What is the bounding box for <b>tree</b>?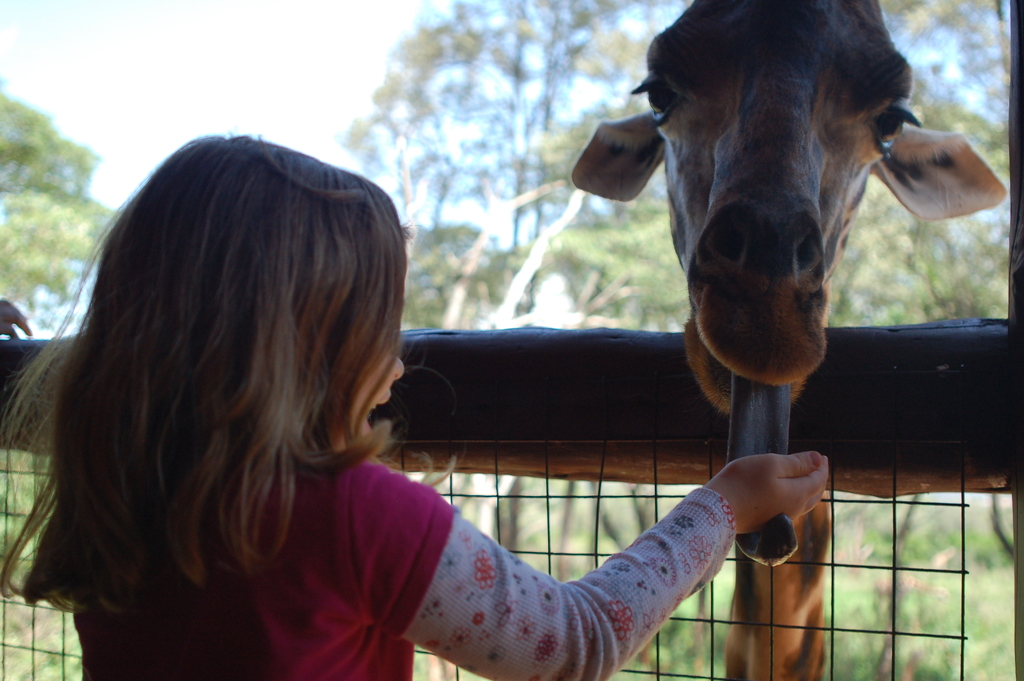
x1=344 y1=4 x2=689 y2=558.
